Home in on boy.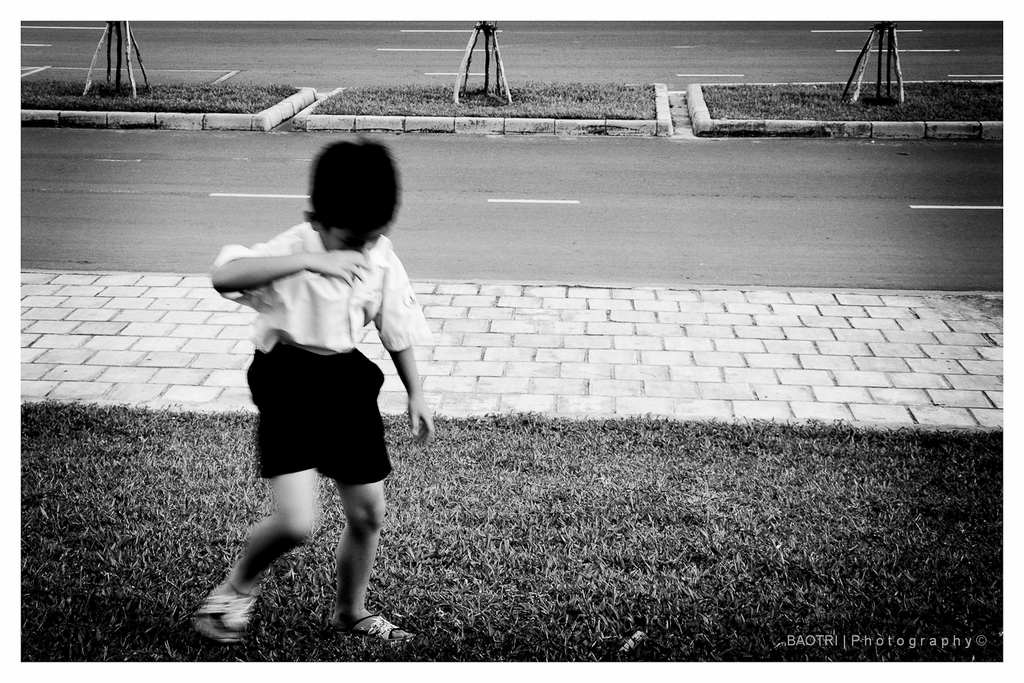
Homed in at 193,139,434,682.
